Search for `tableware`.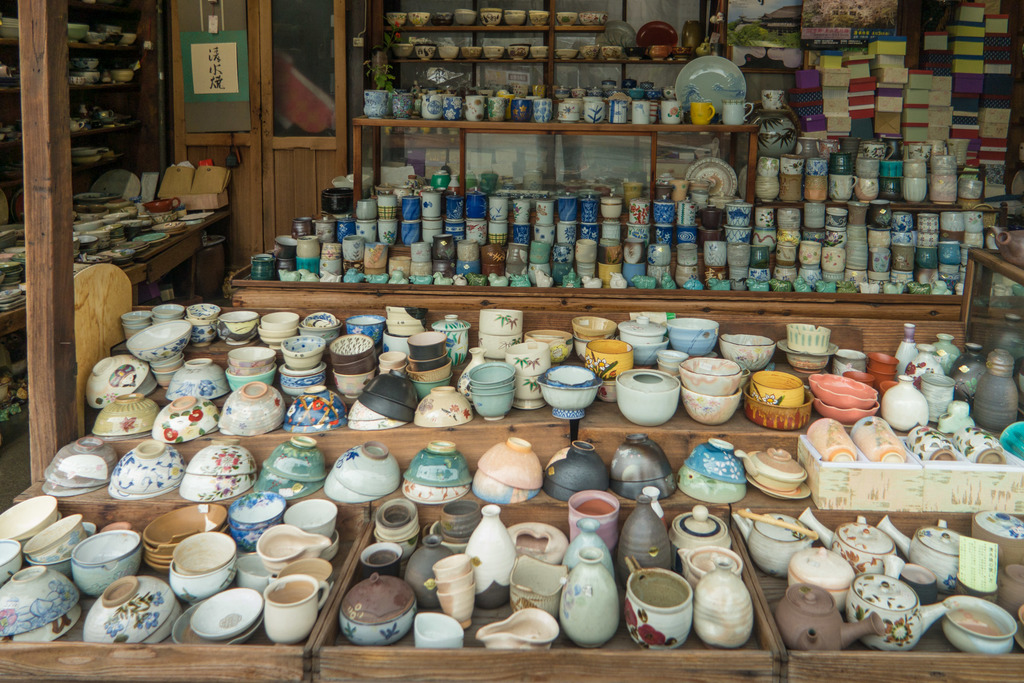
Found at bbox=(535, 224, 554, 250).
